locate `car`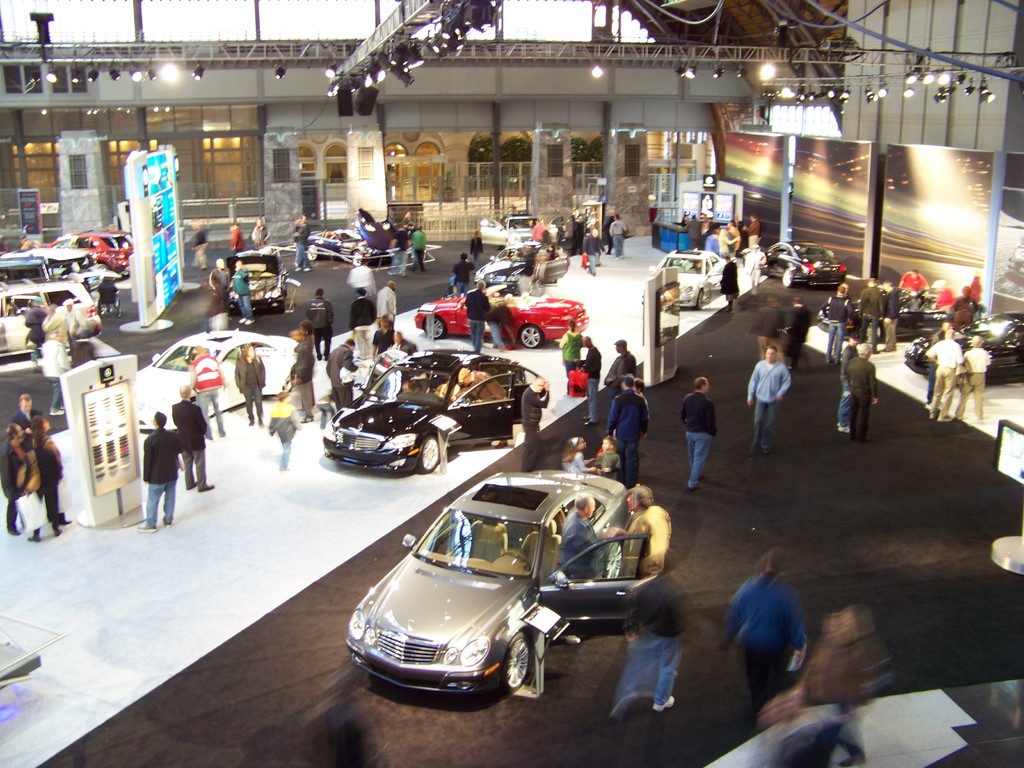
locate(0, 252, 45, 283)
